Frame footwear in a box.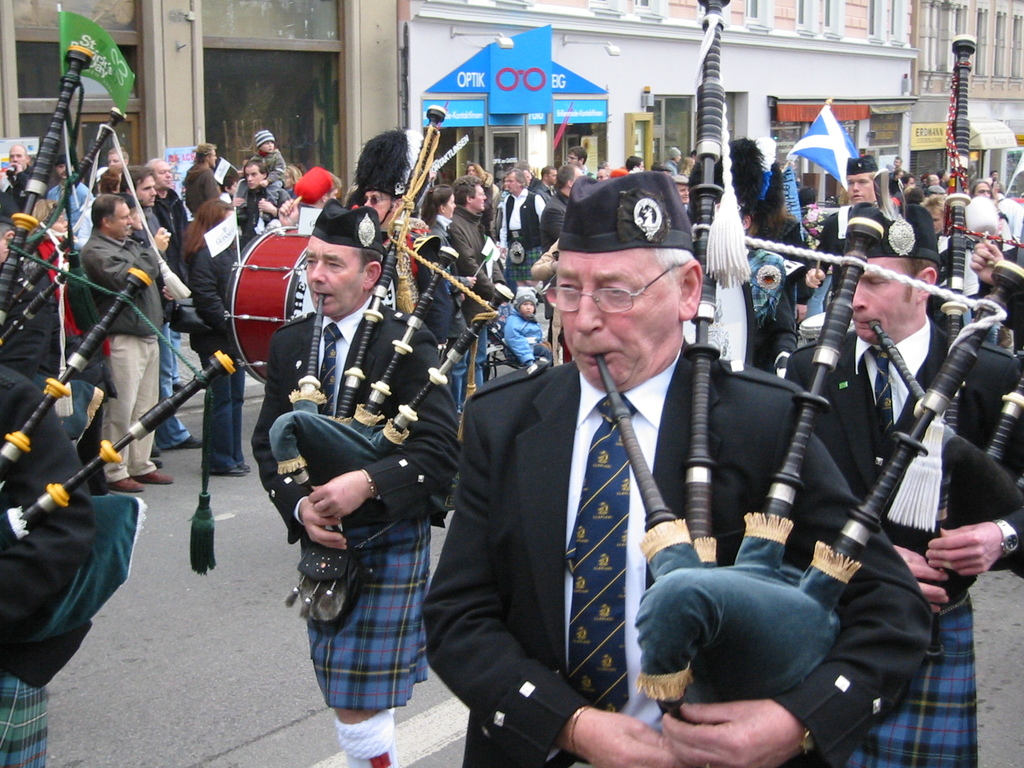
(148,445,166,454).
